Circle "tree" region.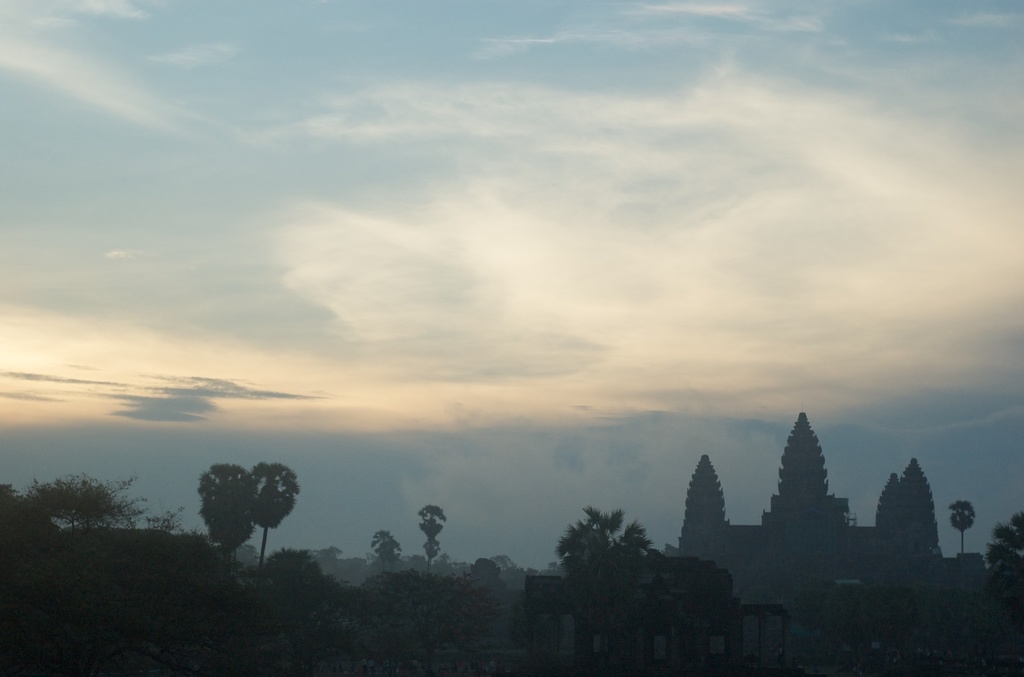
Region: [981, 518, 1023, 609].
